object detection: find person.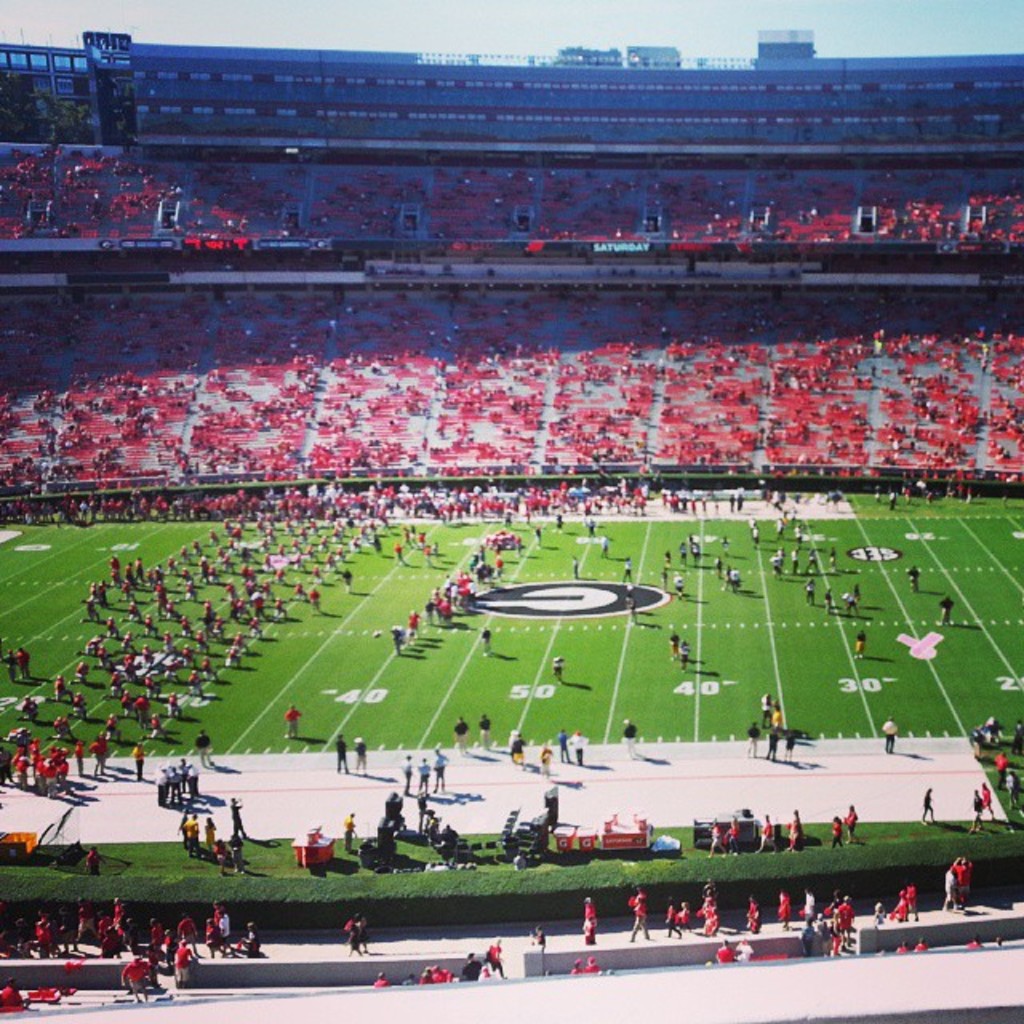
left=771, top=554, right=786, bottom=573.
